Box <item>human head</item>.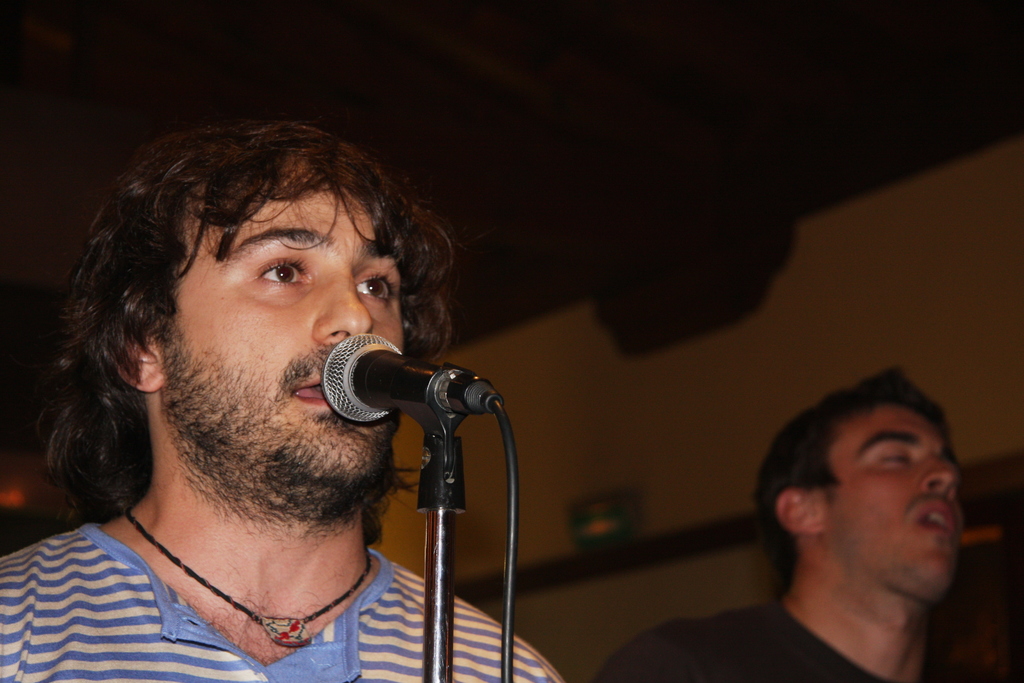
x1=36 y1=120 x2=454 y2=525.
